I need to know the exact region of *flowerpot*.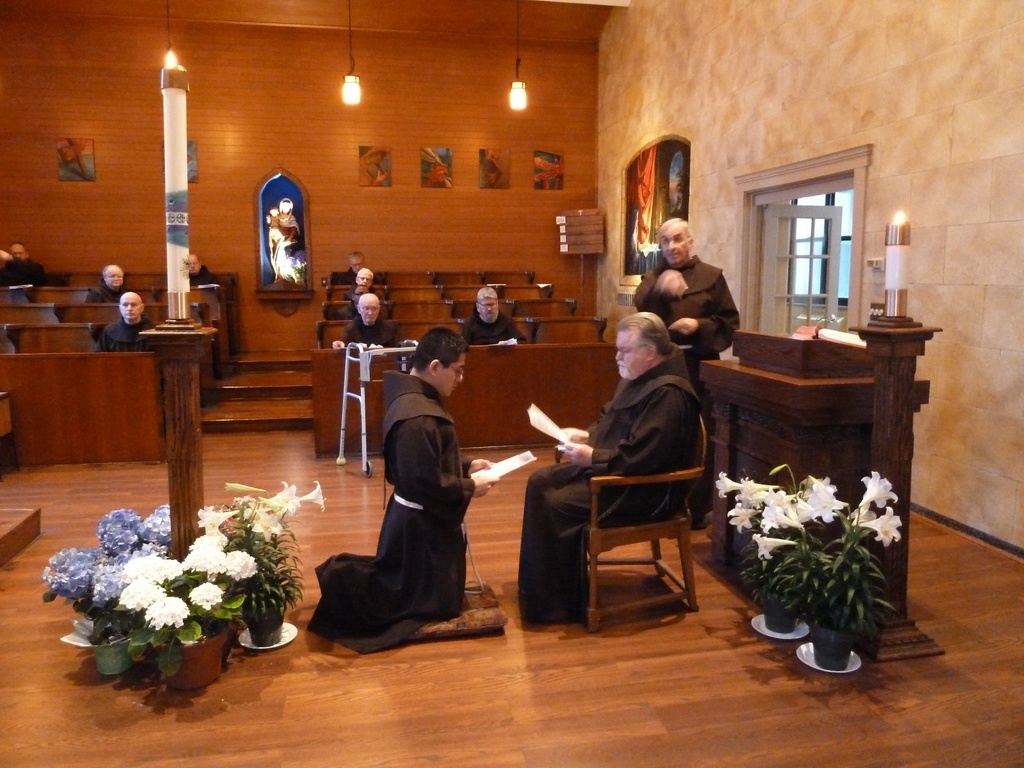
Region: 161 611 235 688.
